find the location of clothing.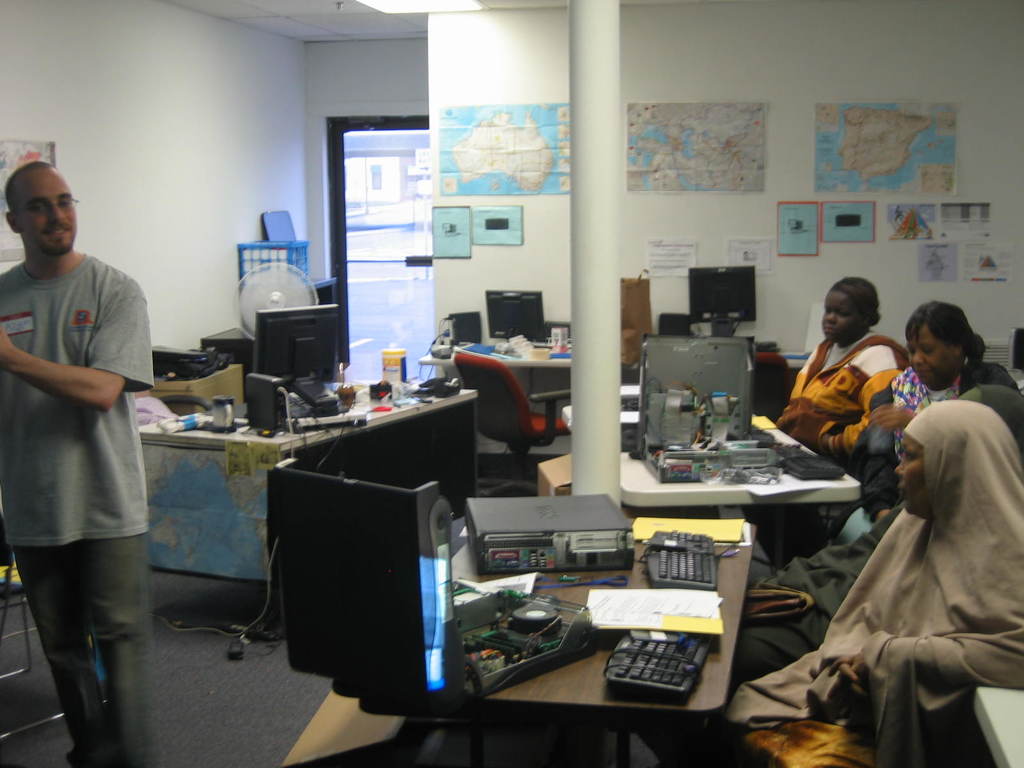
Location: pyautogui.locateOnScreen(790, 323, 904, 456).
